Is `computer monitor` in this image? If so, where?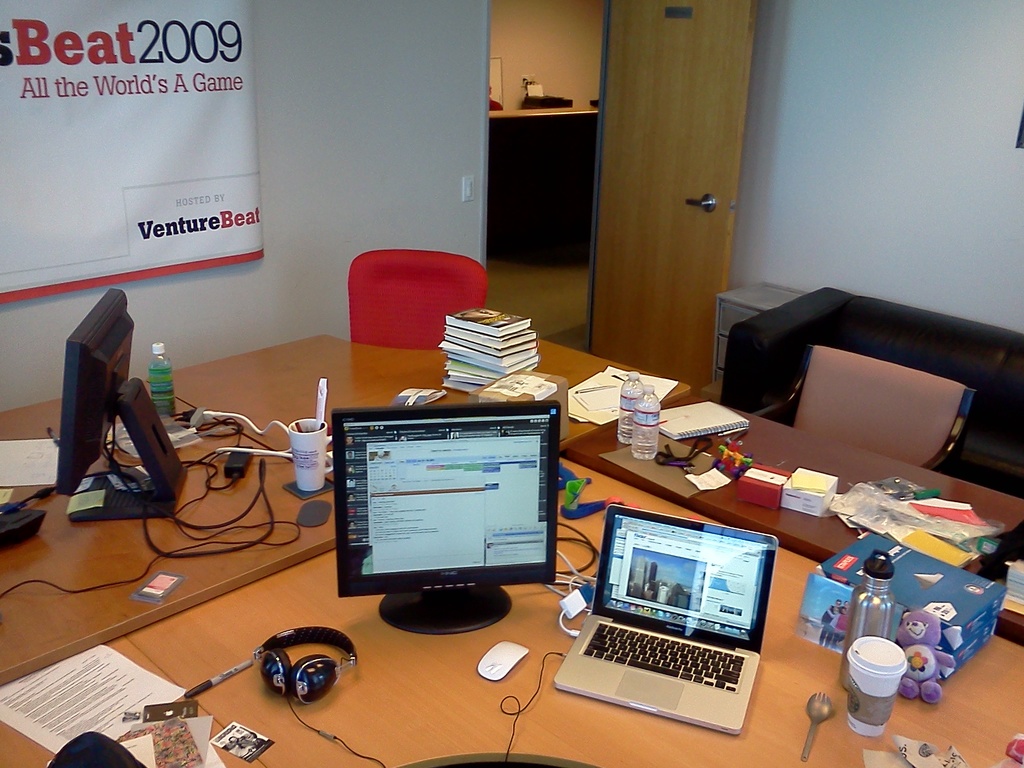
Yes, at (x1=51, y1=288, x2=188, y2=518).
